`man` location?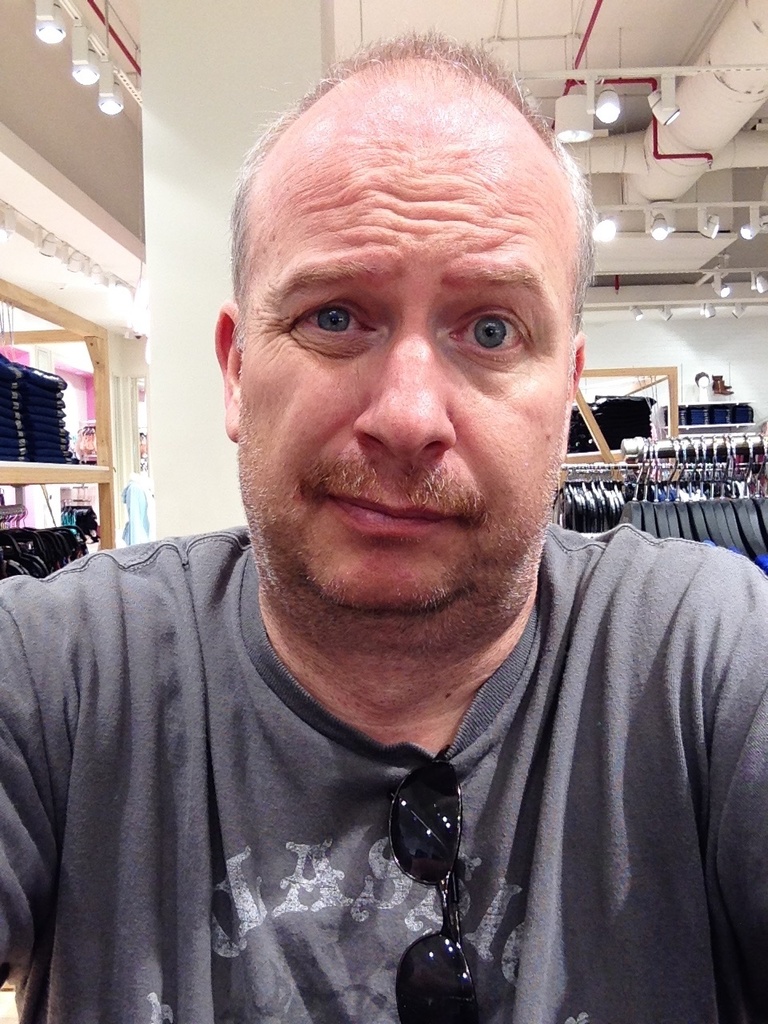
[0, 74, 767, 967]
